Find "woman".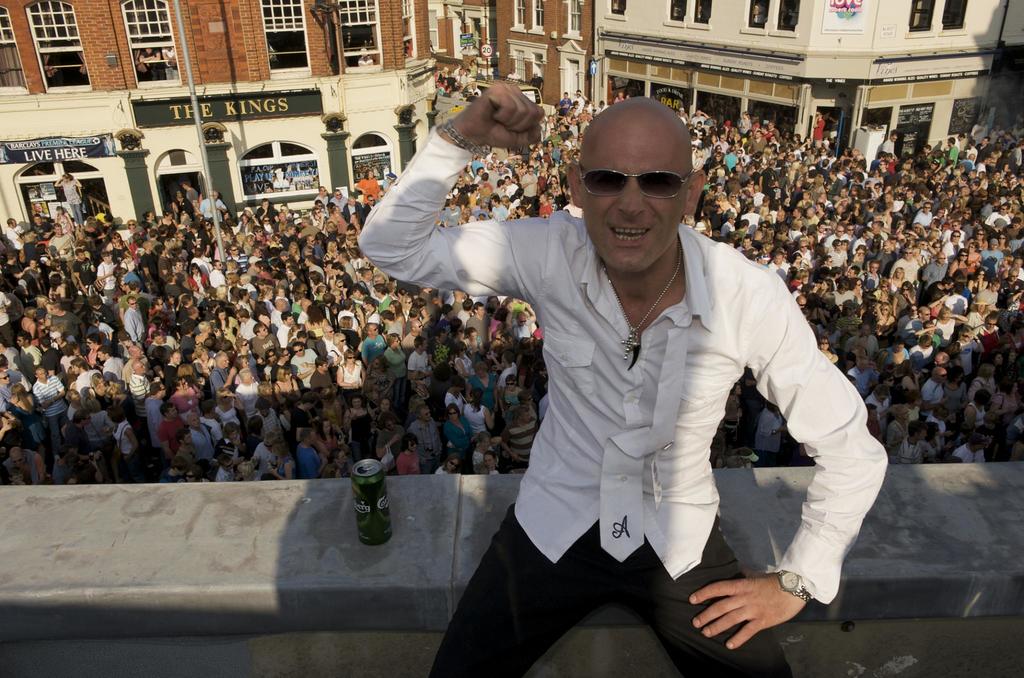
<box>960,390,990,433</box>.
